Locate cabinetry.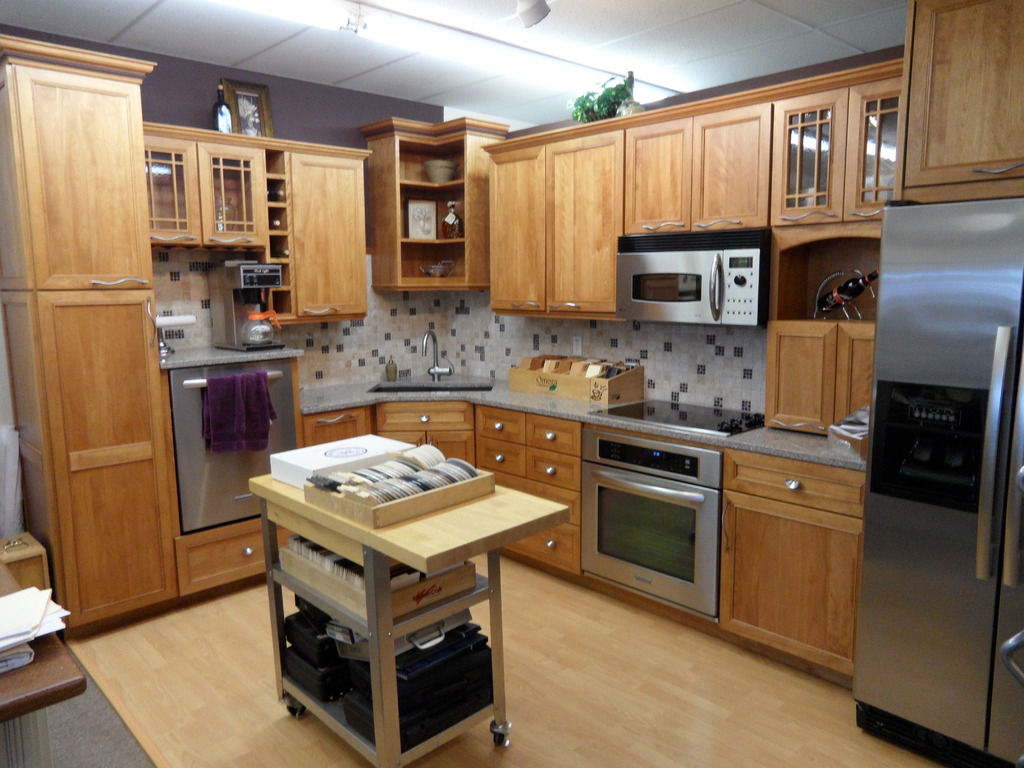
Bounding box: 758,66,906,443.
